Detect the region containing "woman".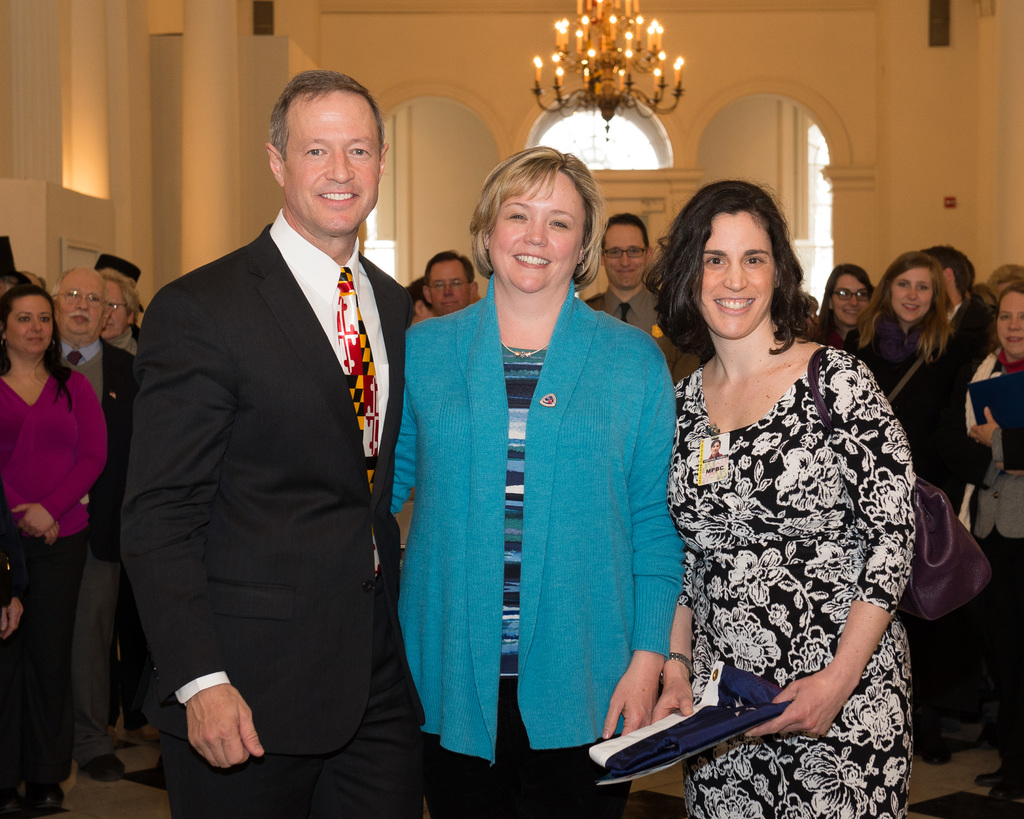
<bbox>950, 270, 1023, 818</bbox>.
